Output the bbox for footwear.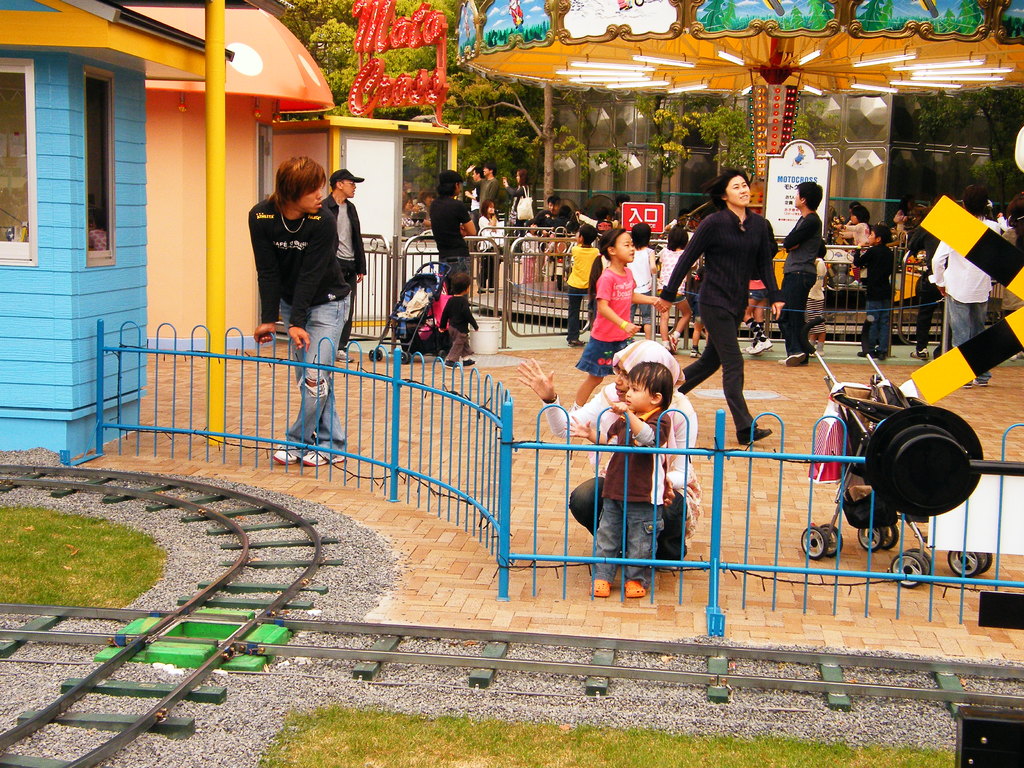
[569,336,584,347].
